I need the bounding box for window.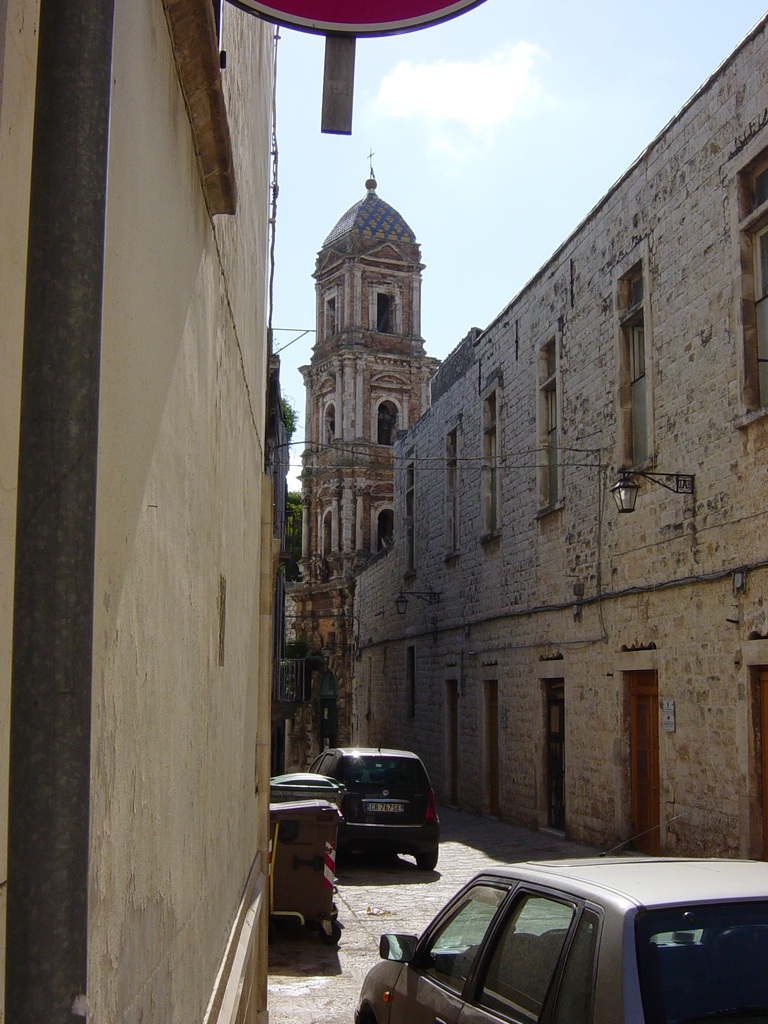
Here it is: bbox=[539, 342, 557, 508].
